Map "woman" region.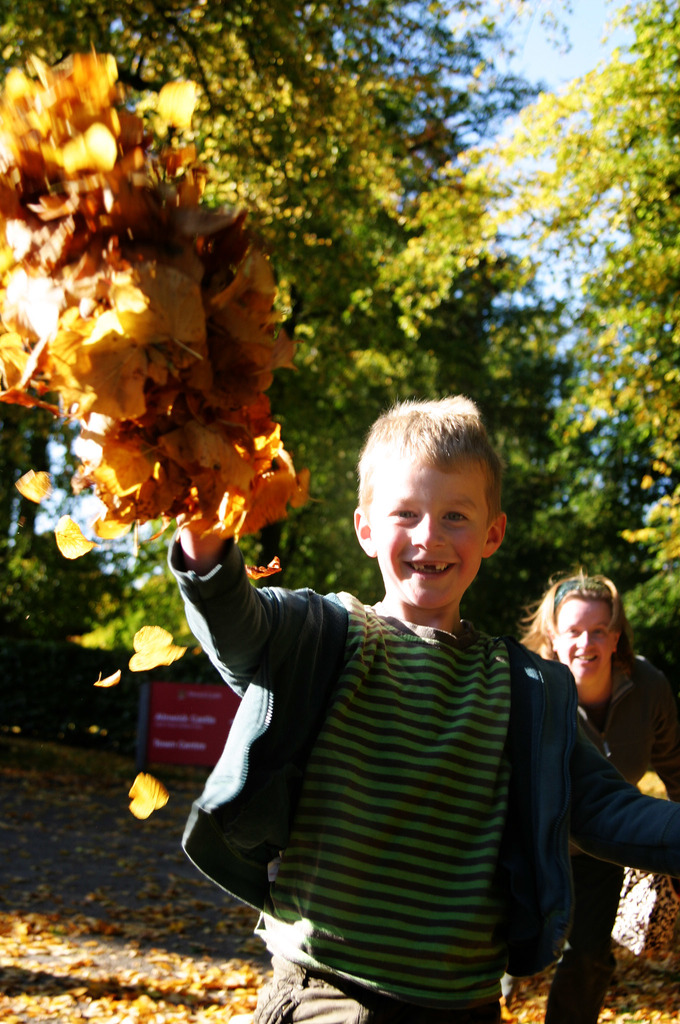
Mapped to left=503, top=561, right=679, bottom=1023.
